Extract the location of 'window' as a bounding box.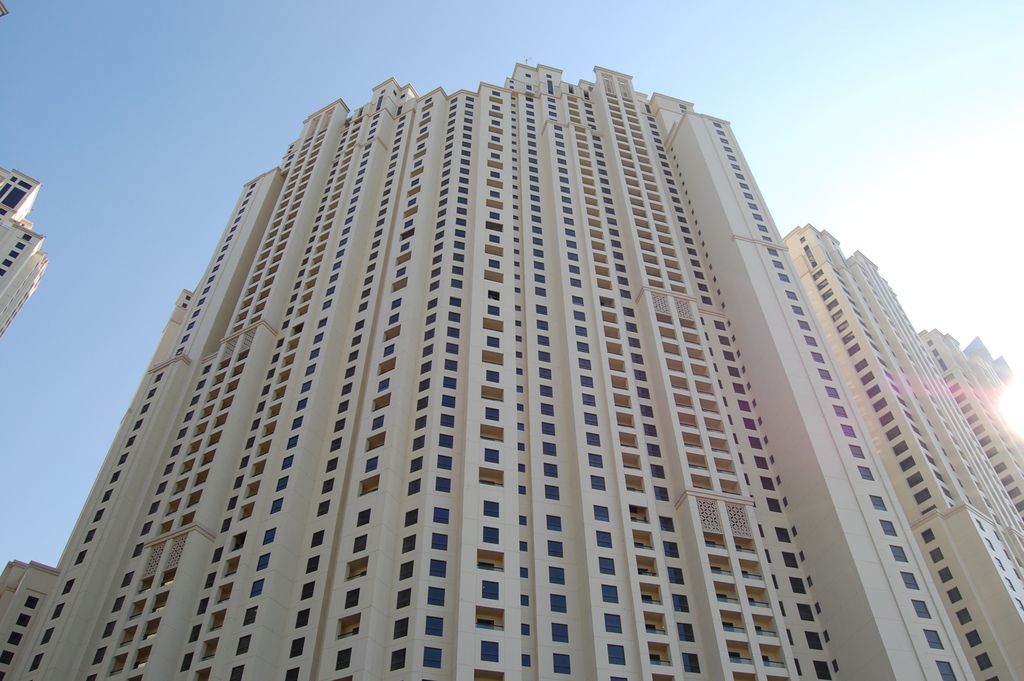
x1=560 y1=204 x2=572 y2=213.
